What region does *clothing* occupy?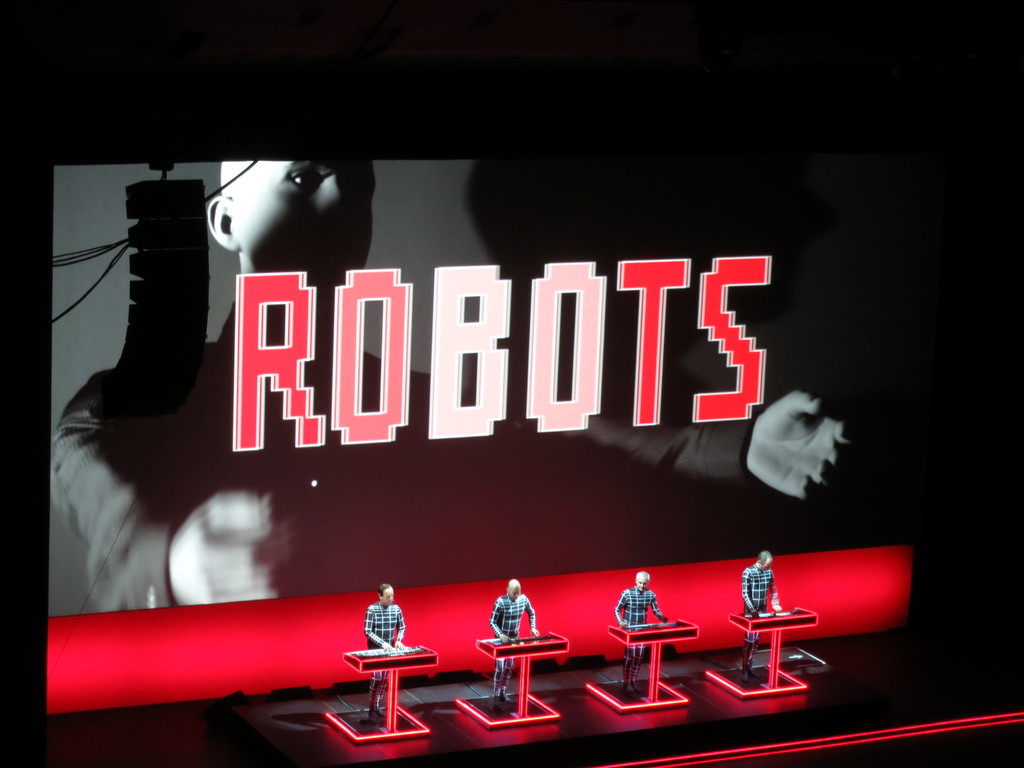
crop(488, 591, 535, 691).
